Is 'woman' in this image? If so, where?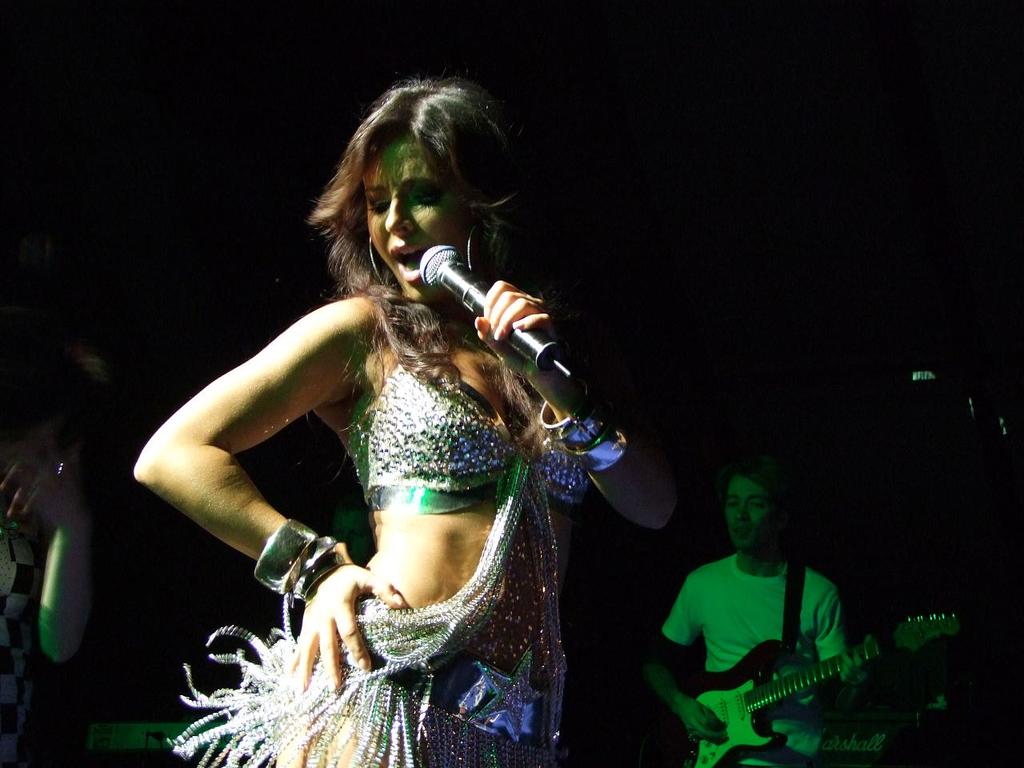
Yes, at [left=129, top=58, right=691, bottom=766].
